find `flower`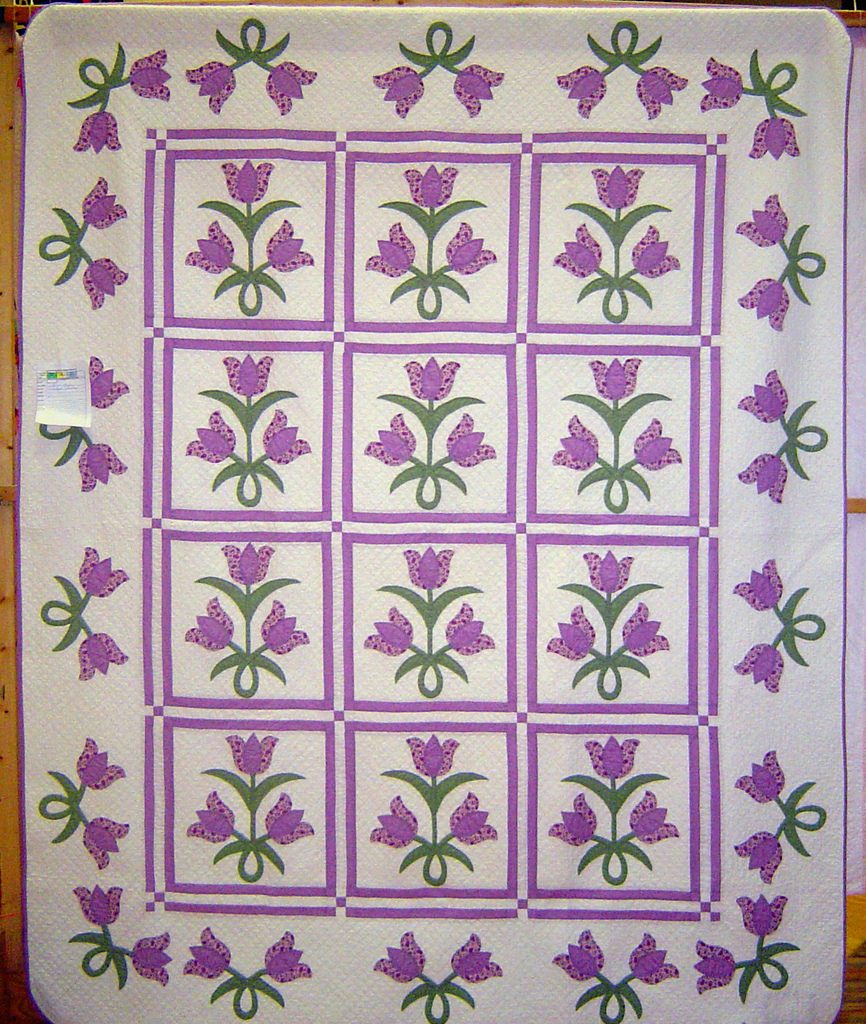
x1=86, y1=352, x2=128, y2=409
